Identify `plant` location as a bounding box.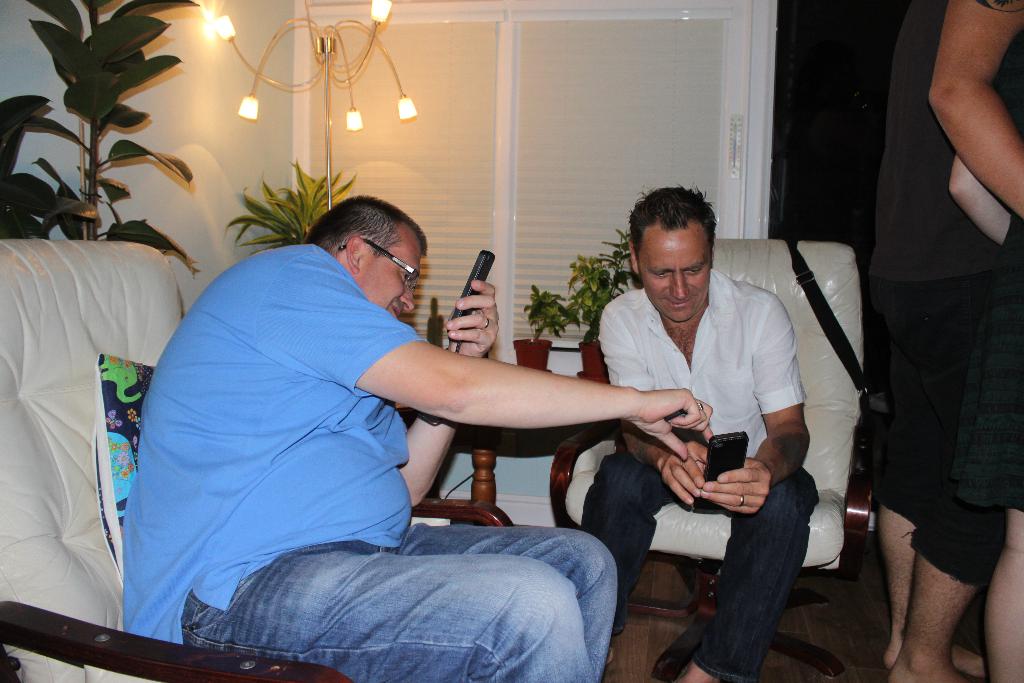
<box>25,0,194,268</box>.
